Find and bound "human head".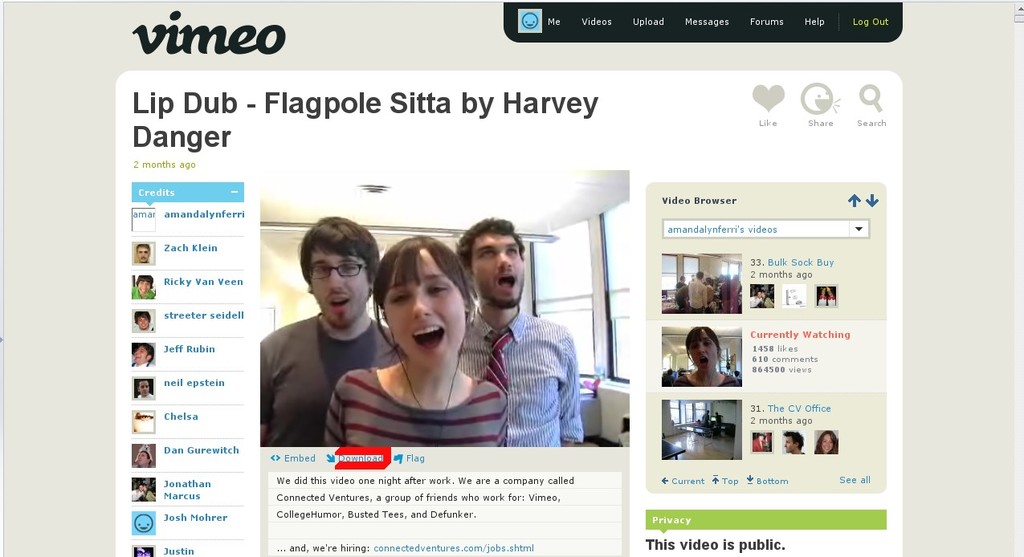
Bound: [x1=784, y1=431, x2=805, y2=453].
